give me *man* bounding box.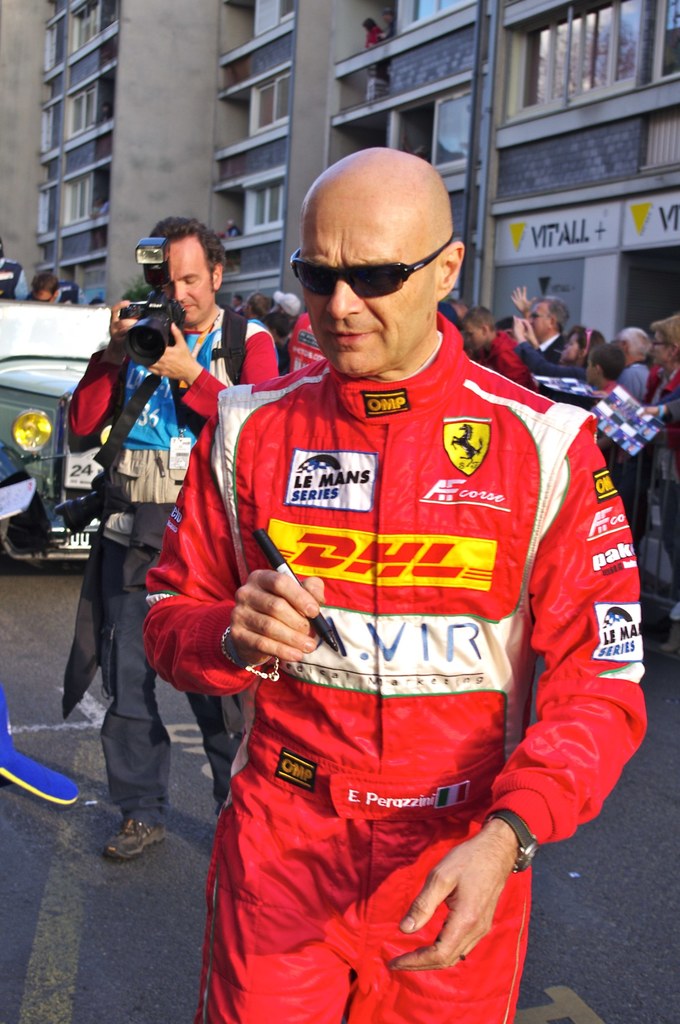
select_region(608, 323, 655, 409).
